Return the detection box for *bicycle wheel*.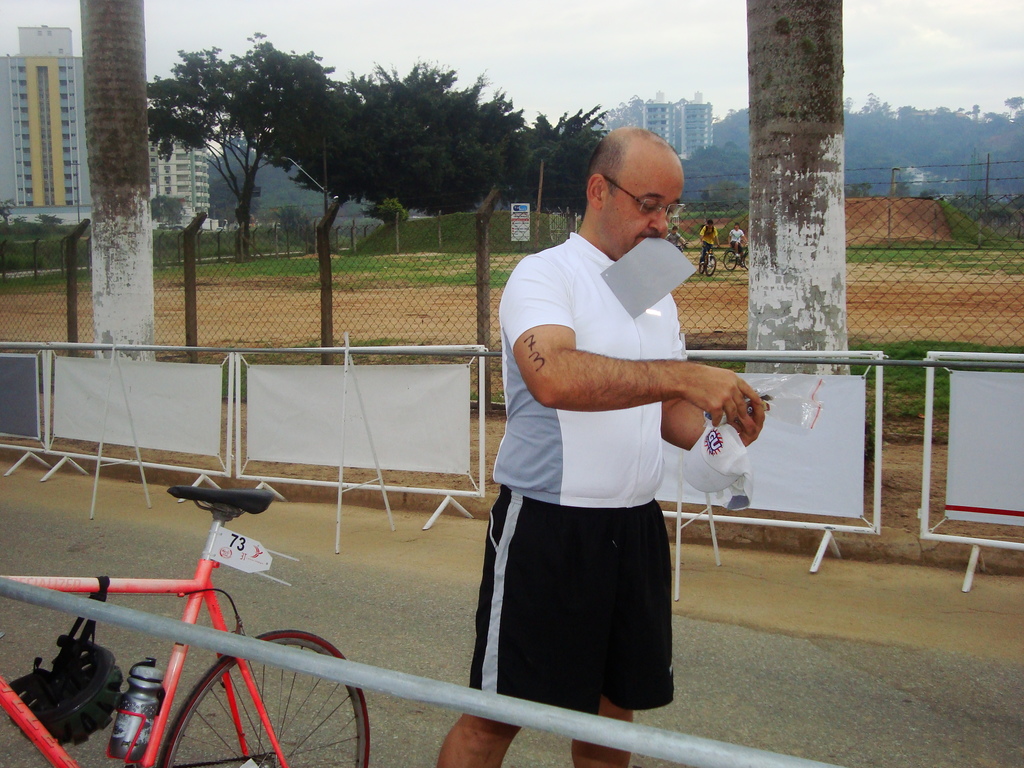
select_region(703, 253, 720, 281).
